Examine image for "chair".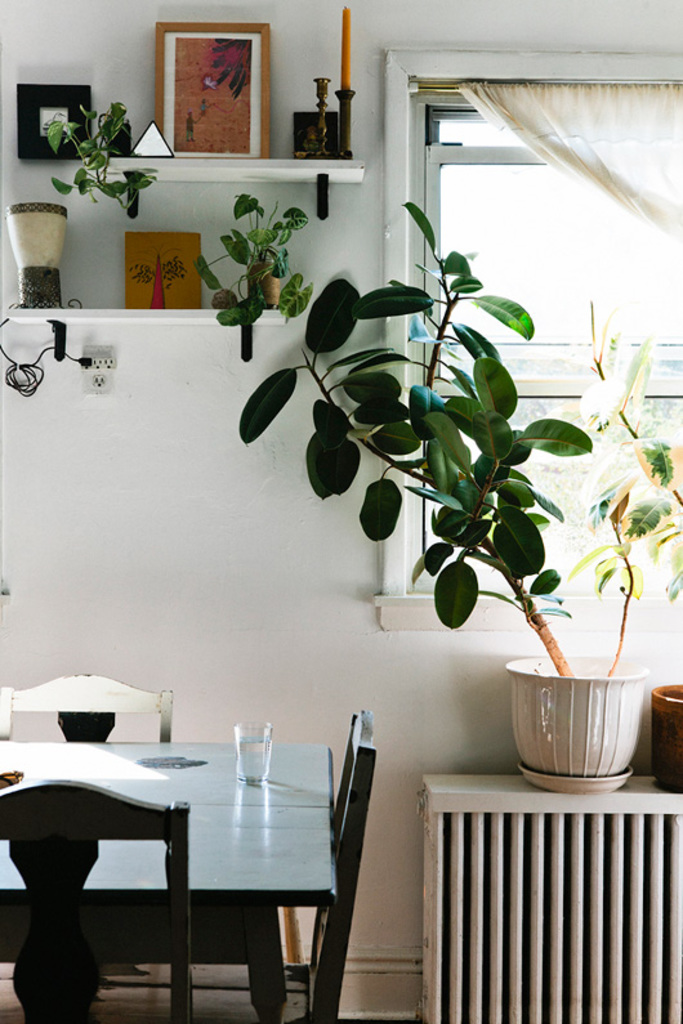
Examination result: region(0, 772, 196, 1019).
